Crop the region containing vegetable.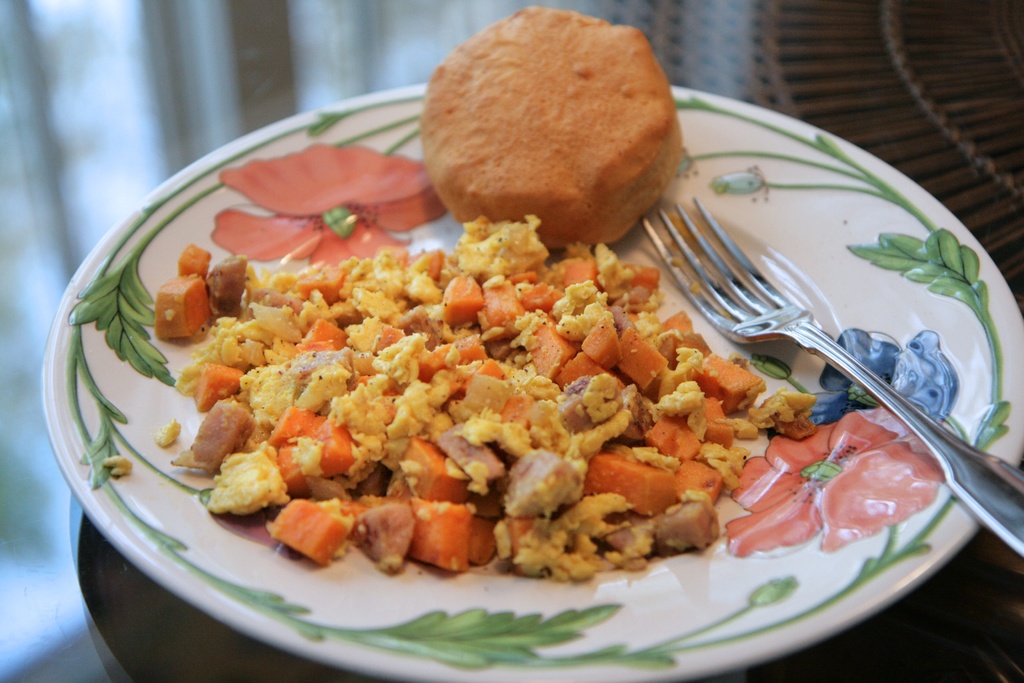
Crop region: <region>621, 264, 661, 294</region>.
